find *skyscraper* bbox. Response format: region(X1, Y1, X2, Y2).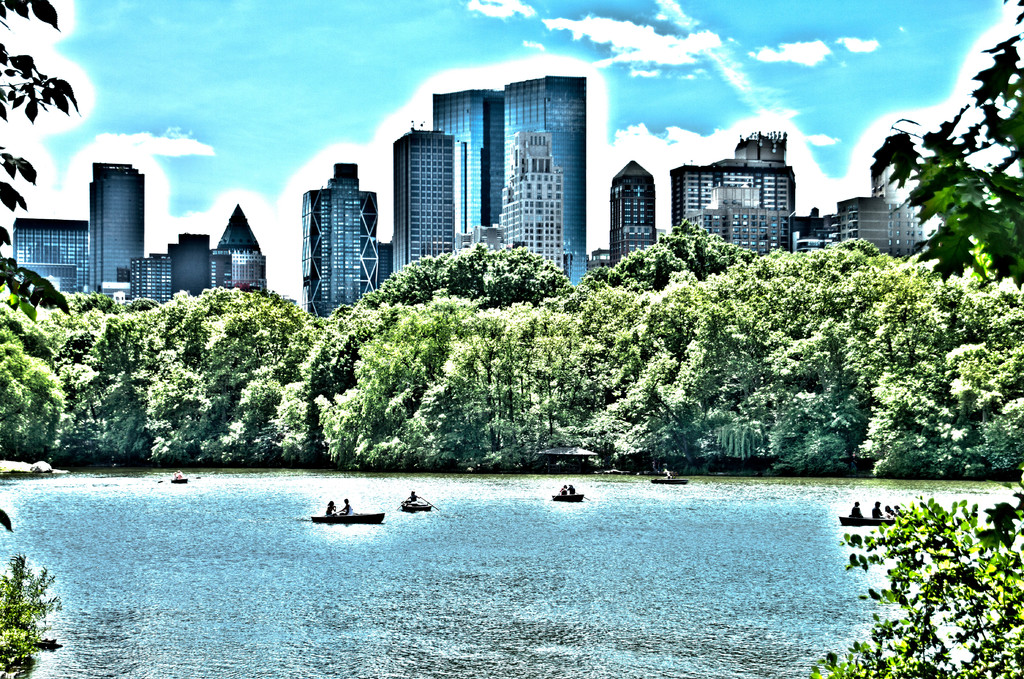
region(502, 76, 593, 294).
